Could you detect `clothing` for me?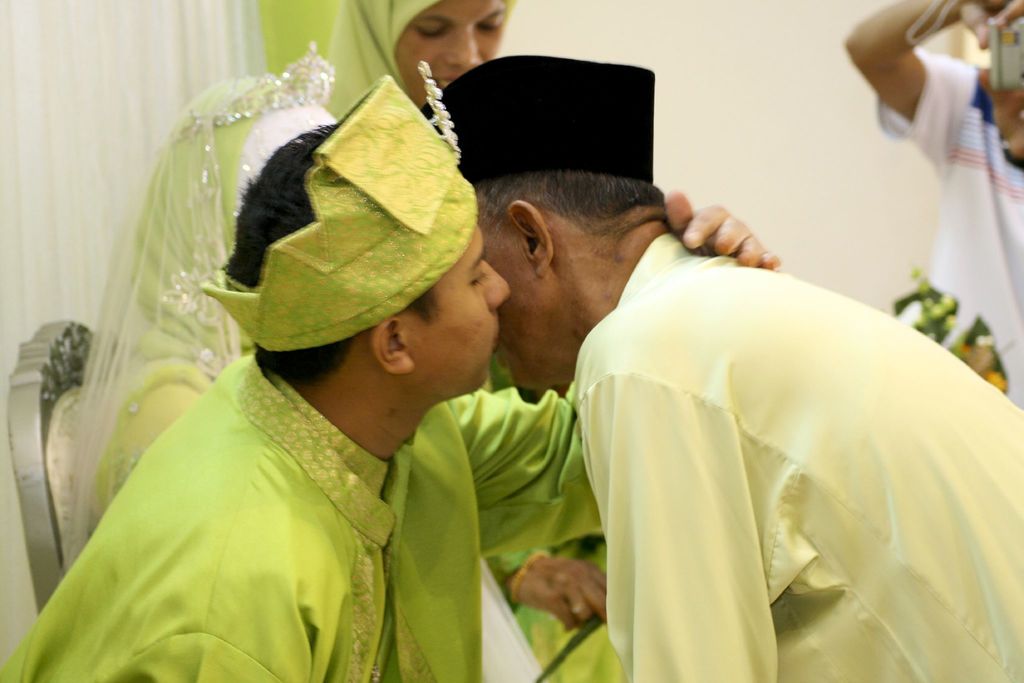
Detection result: 60 0 513 529.
